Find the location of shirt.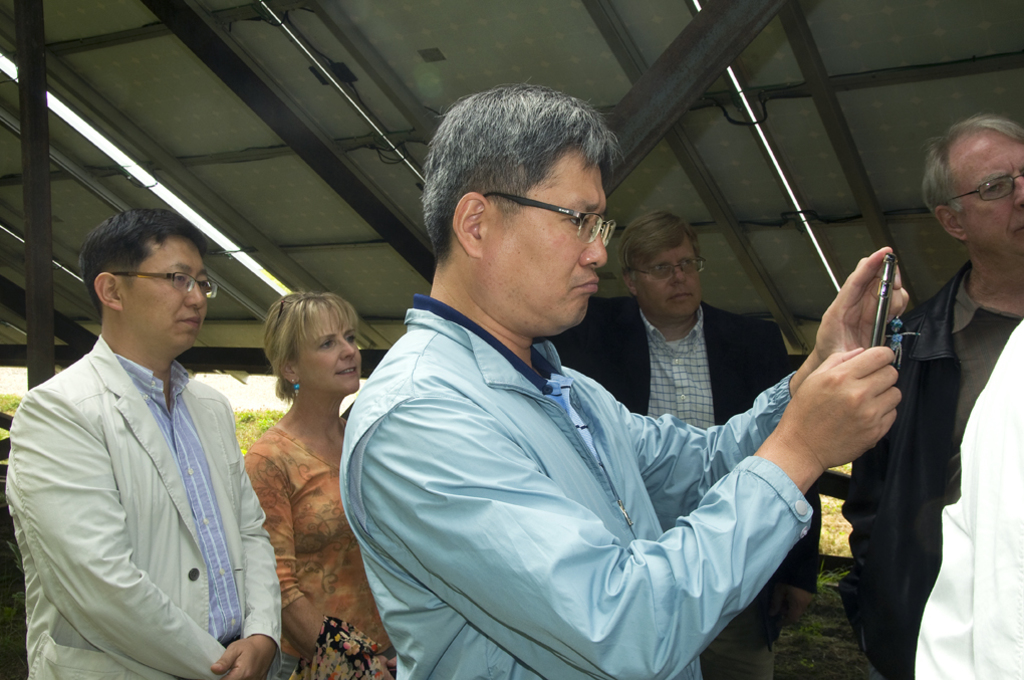
Location: pyautogui.locateOnScreen(109, 354, 241, 638).
